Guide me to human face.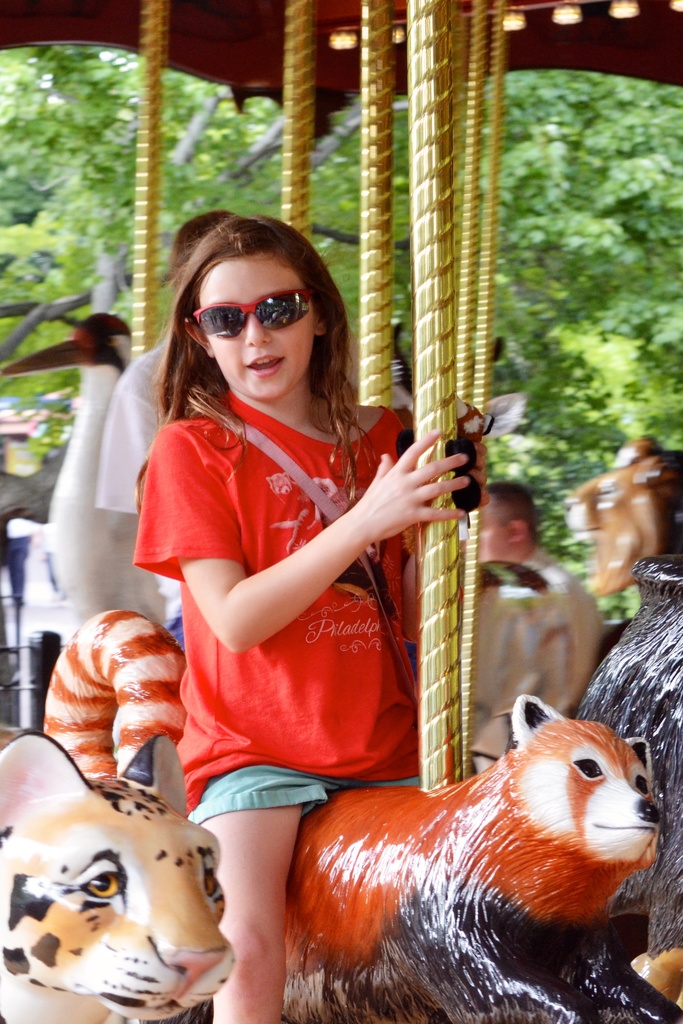
Guidance: Rect(197, 253, 311, 400).
